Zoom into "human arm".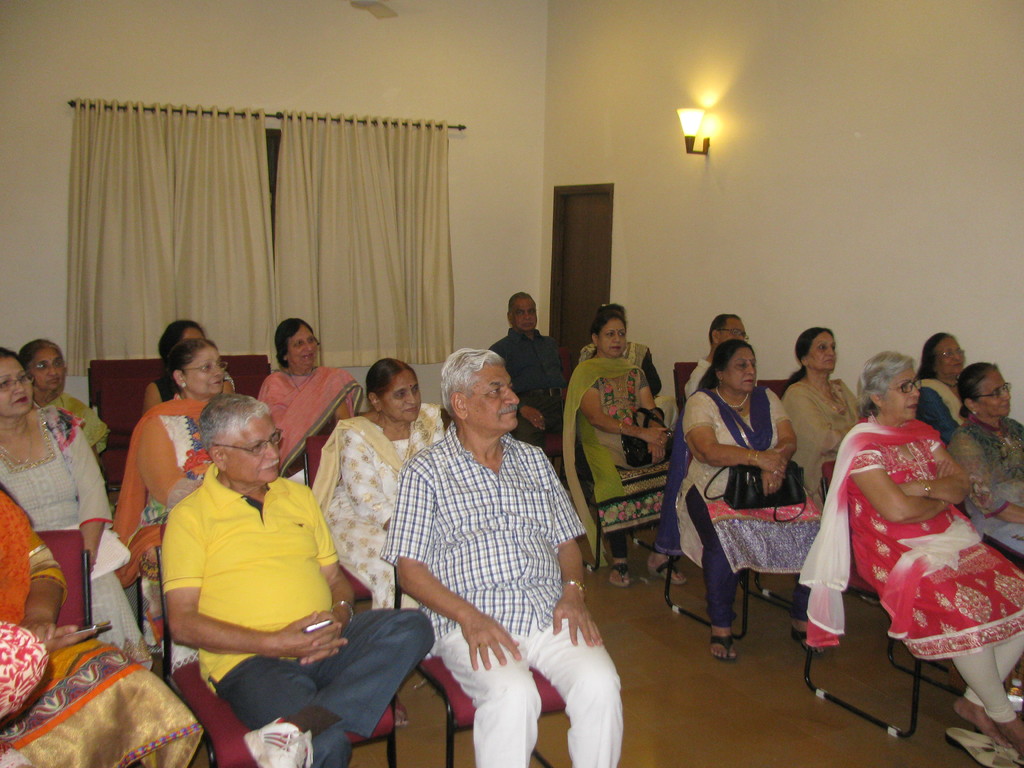
Zoom target: (left=898, top=421, right=972, bottom=503).
